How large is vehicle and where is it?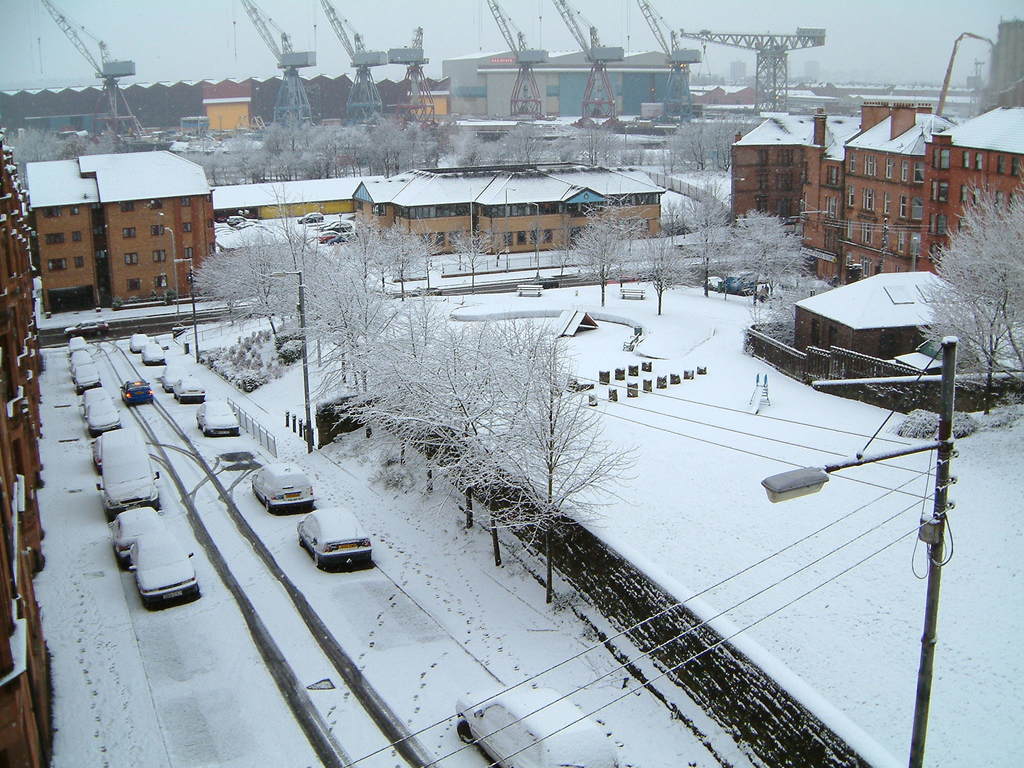
Bounding box: bbox(93, 423, 159, 514).
